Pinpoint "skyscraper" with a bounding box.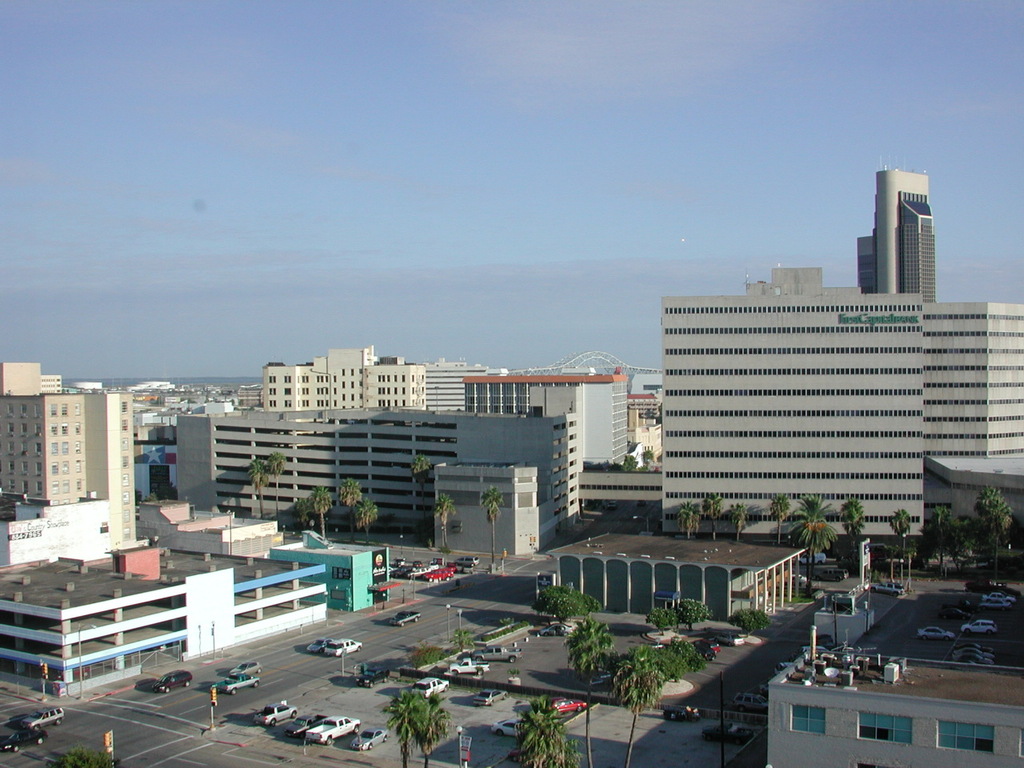
[850, 167, 934, 303].
